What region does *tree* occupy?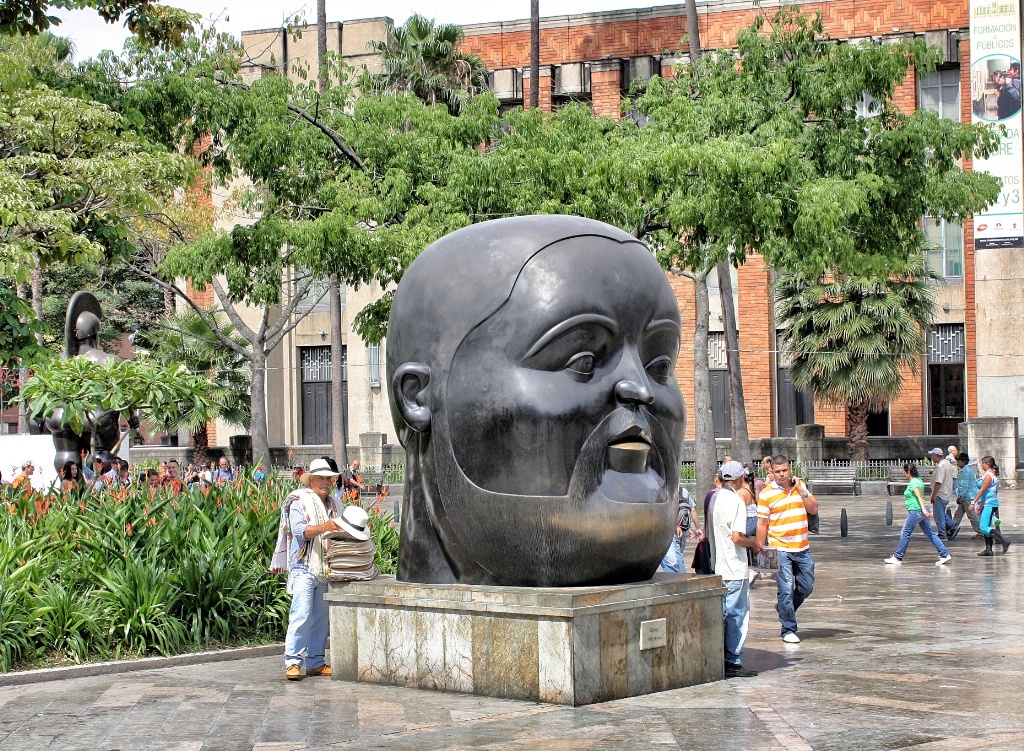
l=773, t=259, r=945, b=463.
